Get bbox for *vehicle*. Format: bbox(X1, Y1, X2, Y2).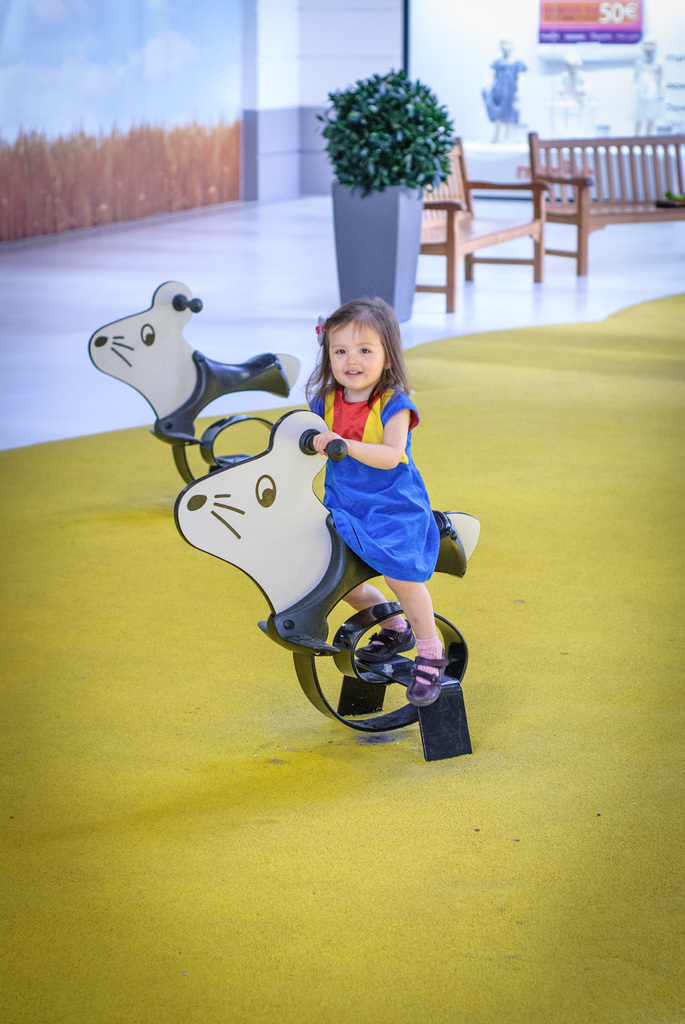
bbox(90, 279, 493, 727).
